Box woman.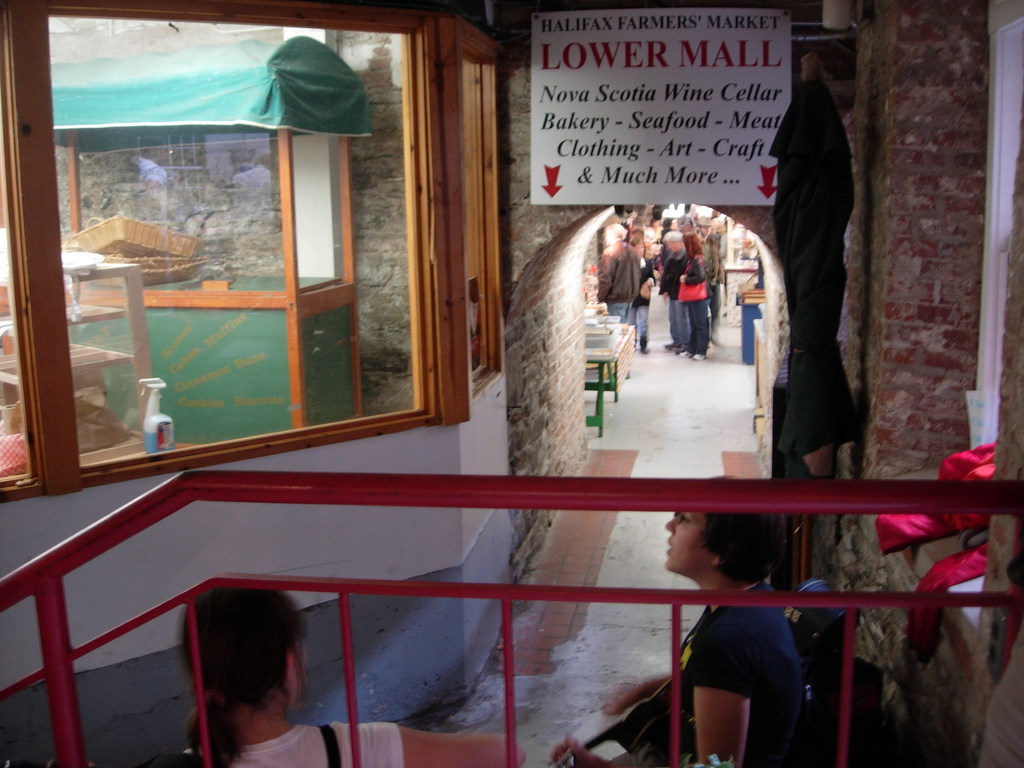
bbox(677, 231, 708, 362).
